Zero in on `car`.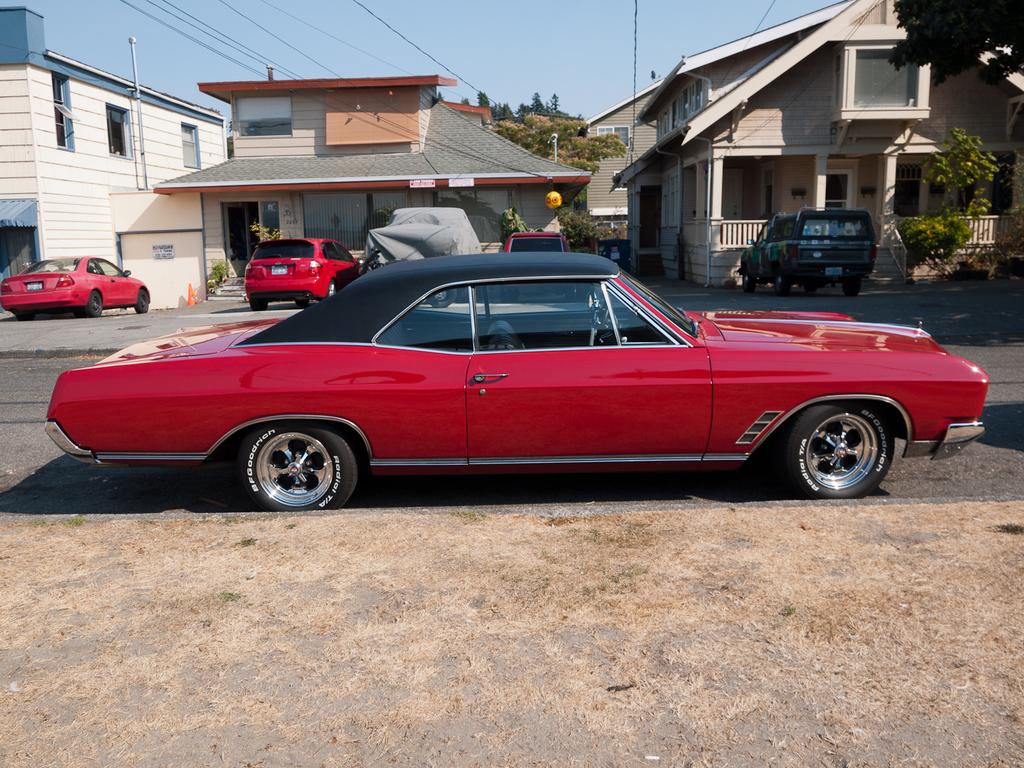
Zeroed in: (x1=46, y1=254, x2=993, y2=503).
